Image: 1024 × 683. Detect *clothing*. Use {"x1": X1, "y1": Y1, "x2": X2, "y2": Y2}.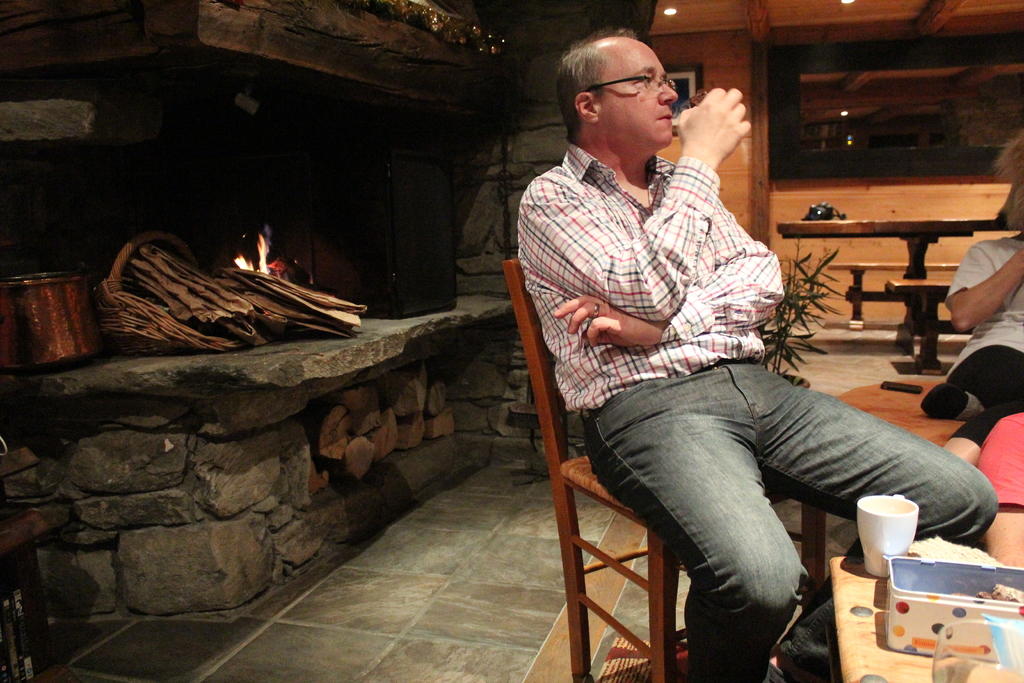
{"x1": 515, "y1": 144, "x2": 1002, "y2": 682}.
